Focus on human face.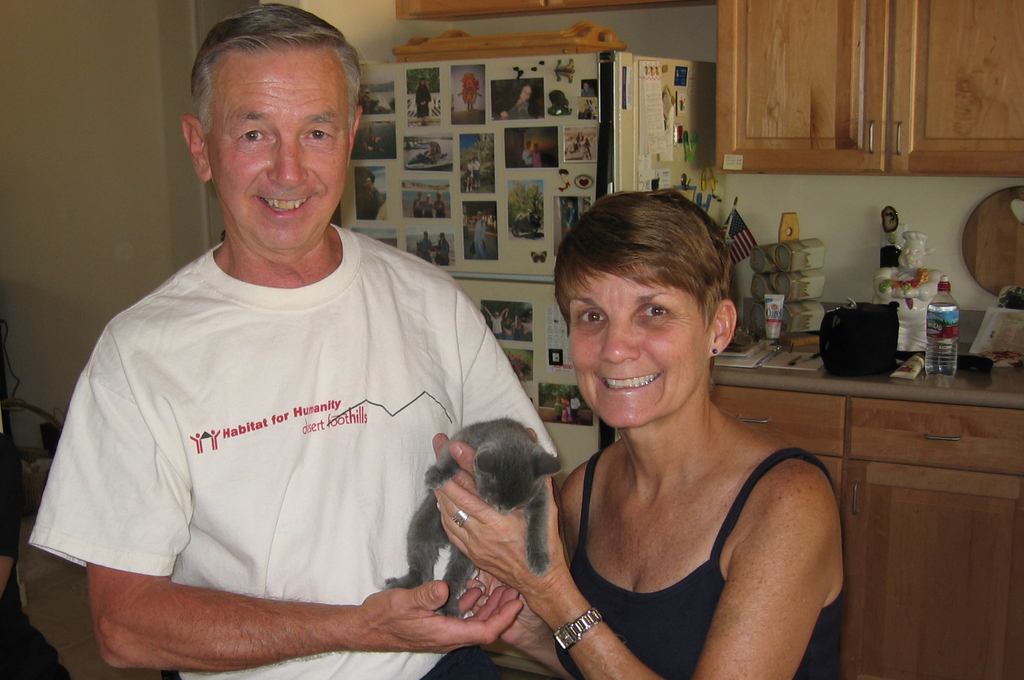
Focused at left=215, top=42, right=346, bottom=257.
